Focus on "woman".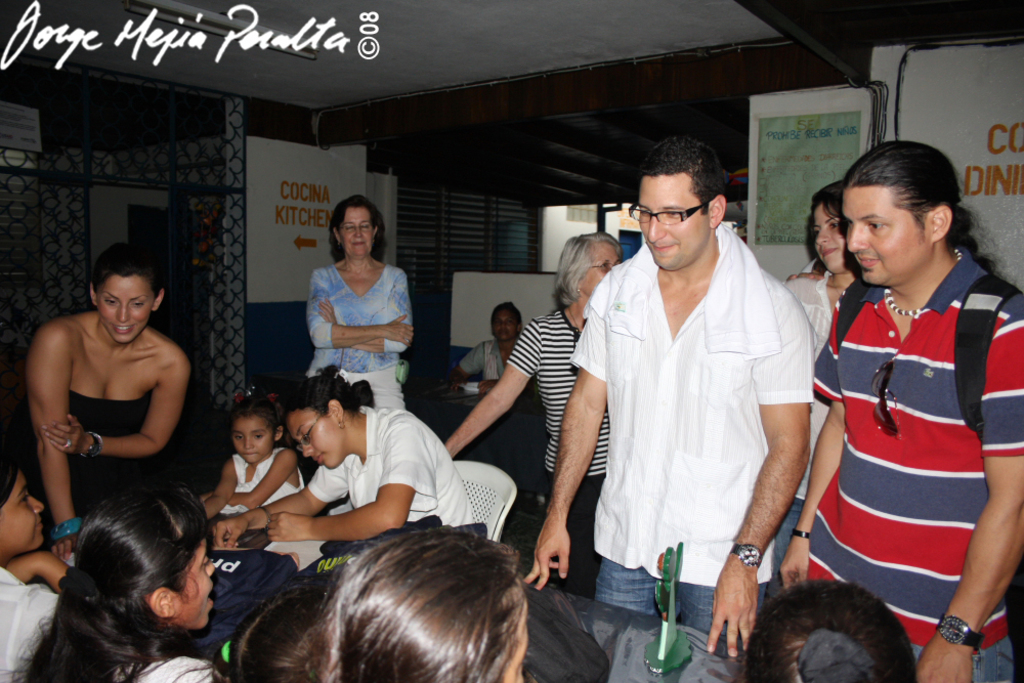
Focused at (775,181,855,594).
